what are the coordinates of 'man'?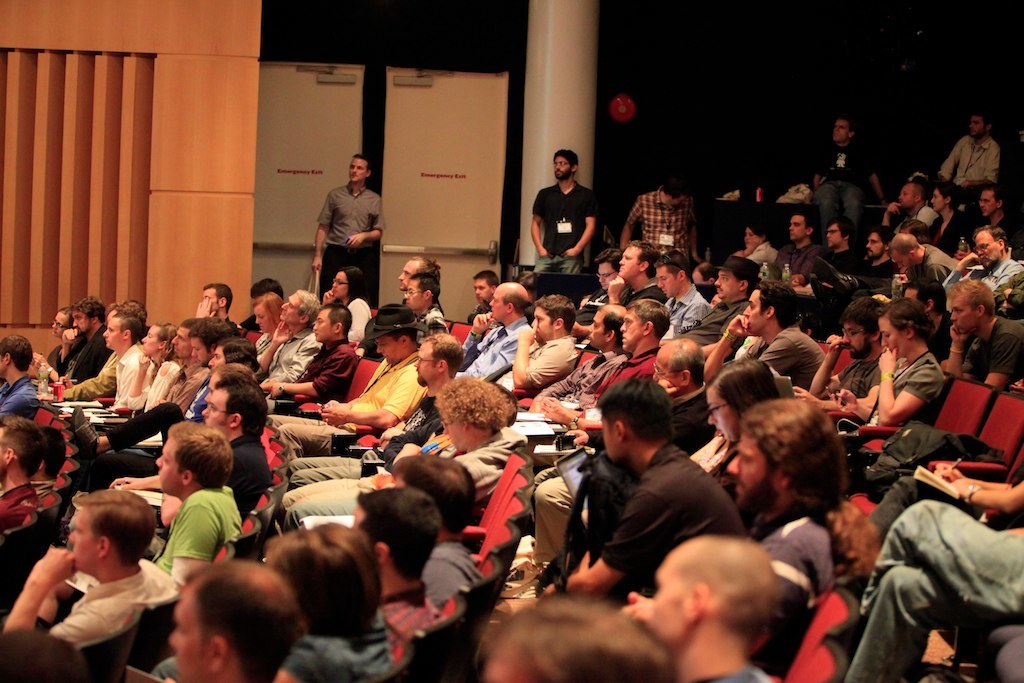
535, 334, 712, 576.
